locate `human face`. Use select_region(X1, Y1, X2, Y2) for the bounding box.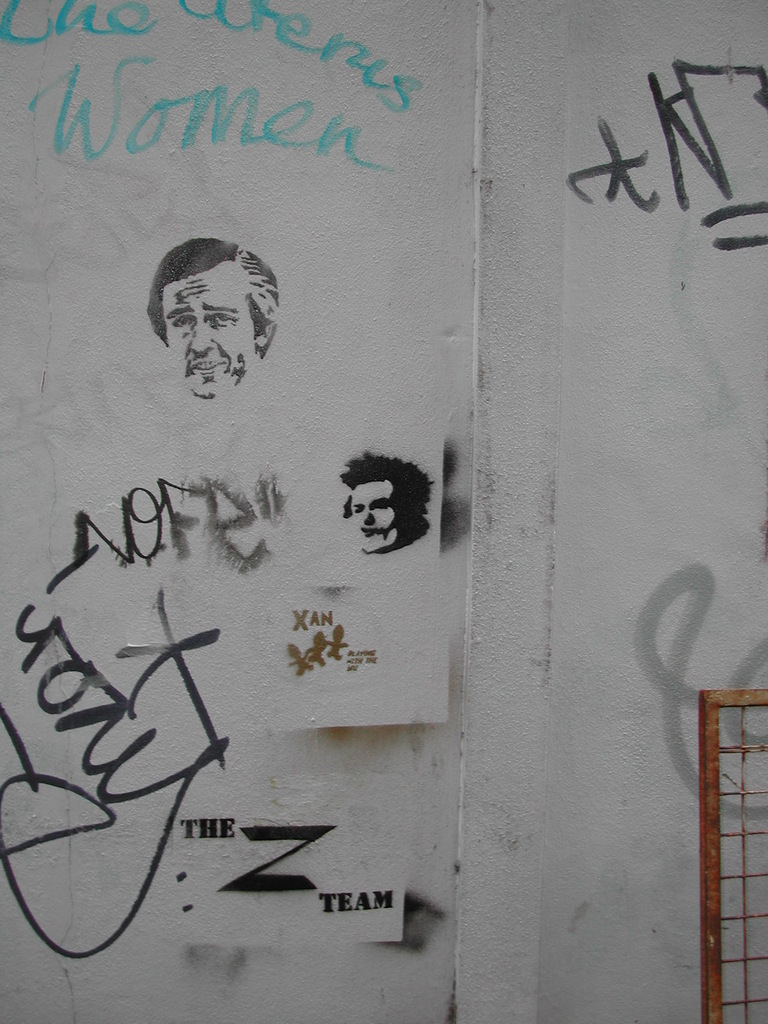
select_region(164, 273, 253, 395).
